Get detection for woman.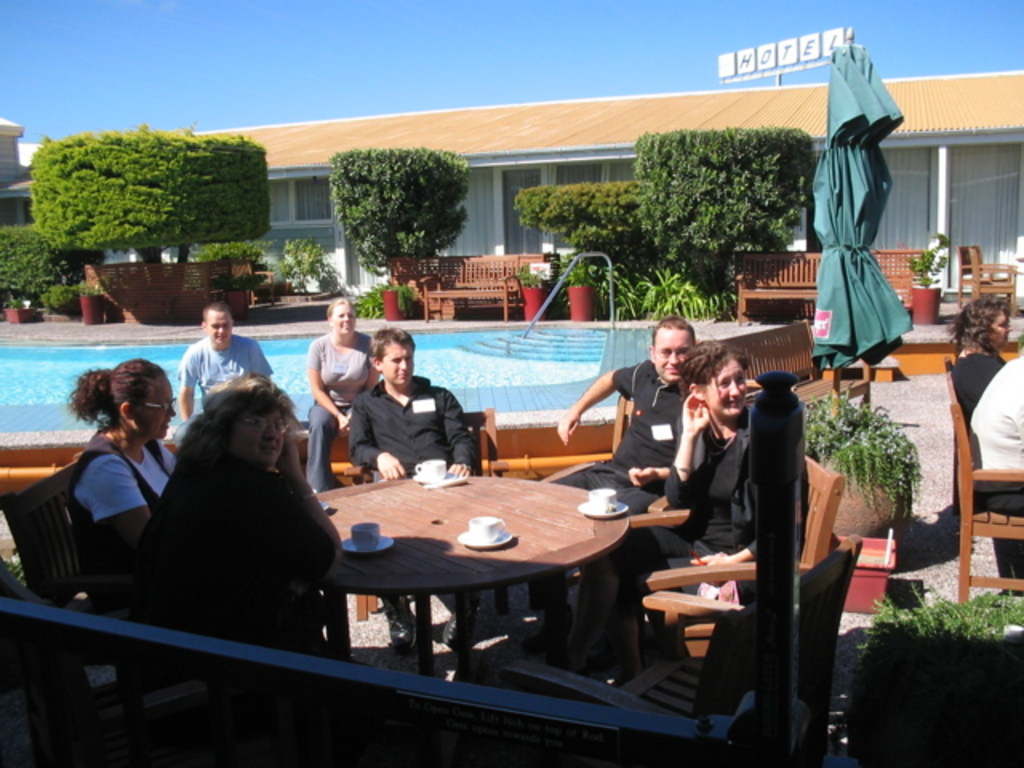
Detection: <box>118,381,354,653</box>.
